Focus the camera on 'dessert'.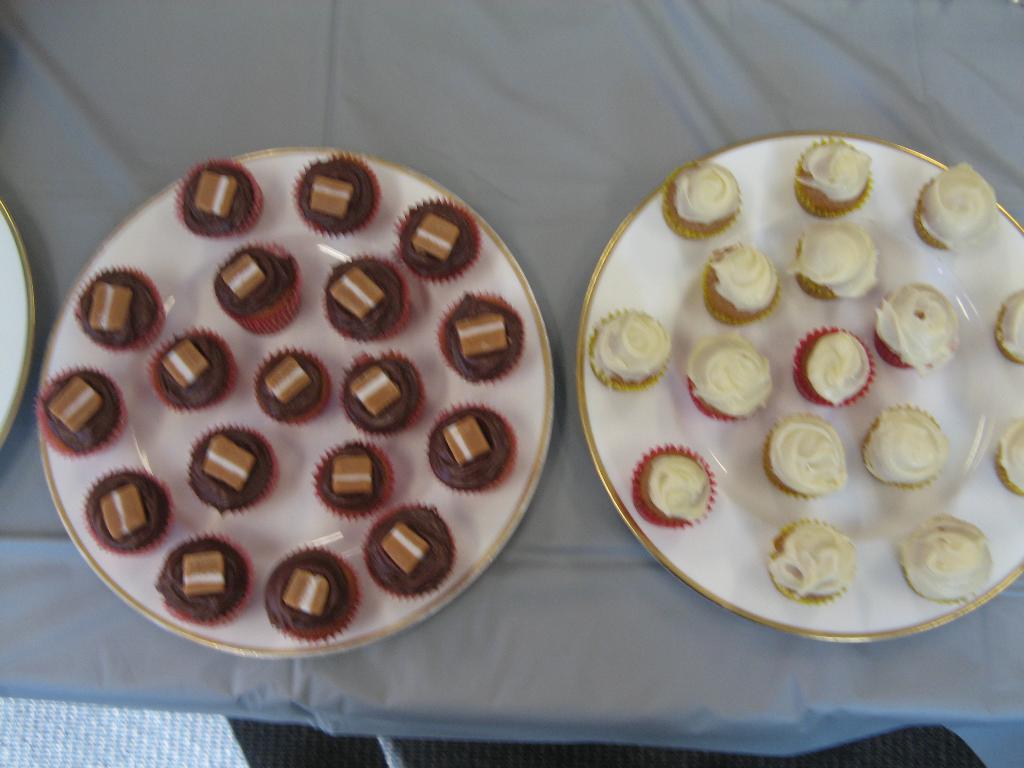
Focus region: 324/256/404/335.
